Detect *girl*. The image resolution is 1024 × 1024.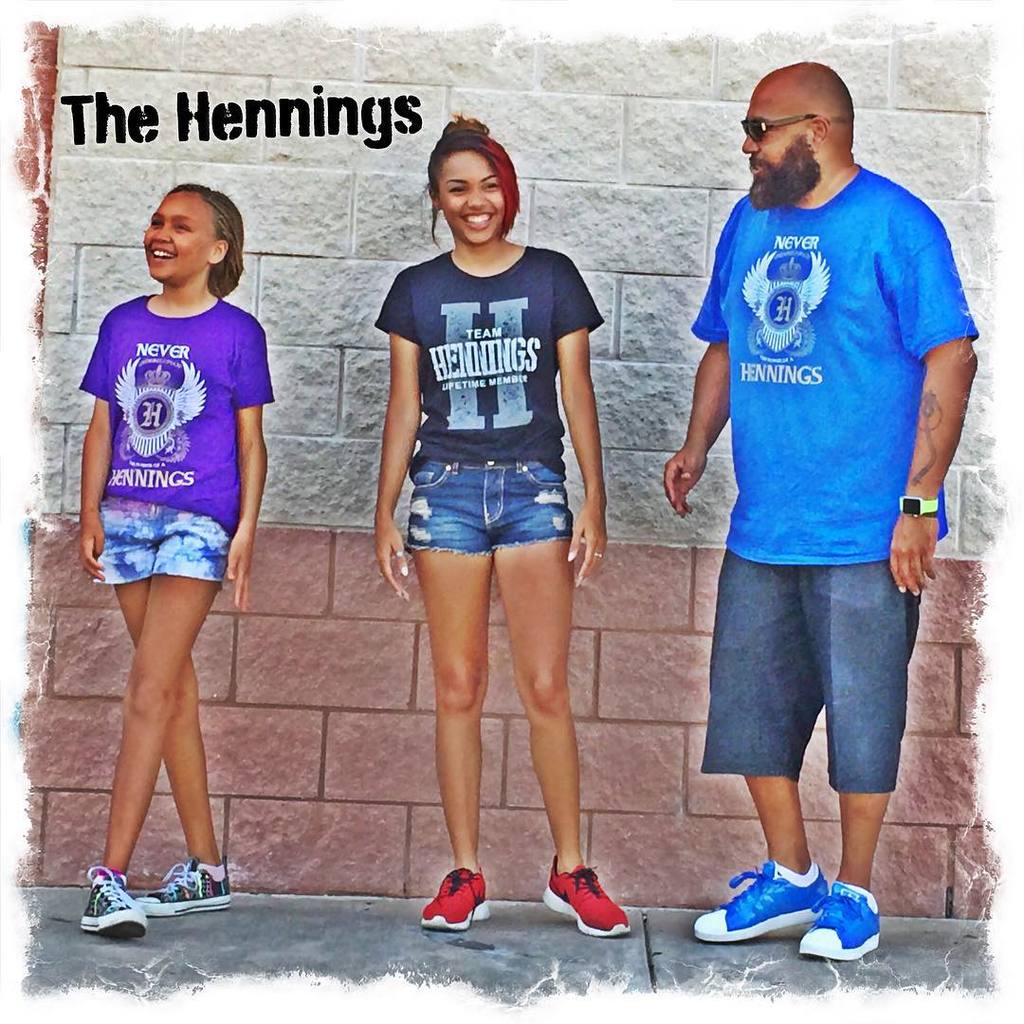
select_region(374, 103, 638, 935).
